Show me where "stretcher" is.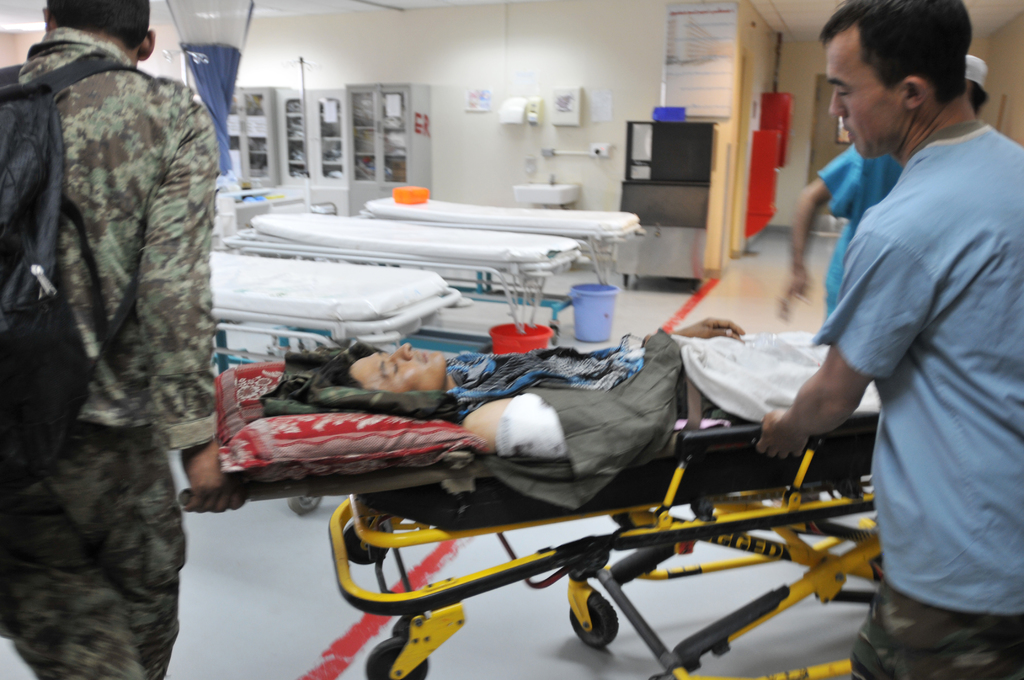
"stretcher" is at (175, 348, 891, 679).
